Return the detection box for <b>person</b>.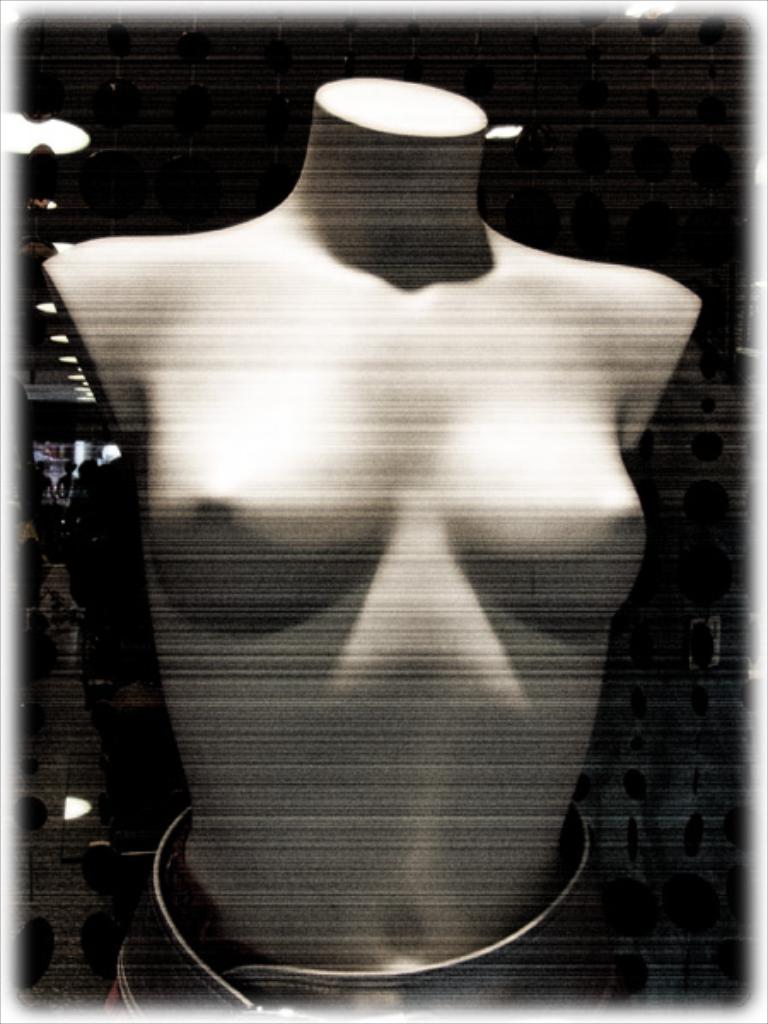
38:75:707:1019.
